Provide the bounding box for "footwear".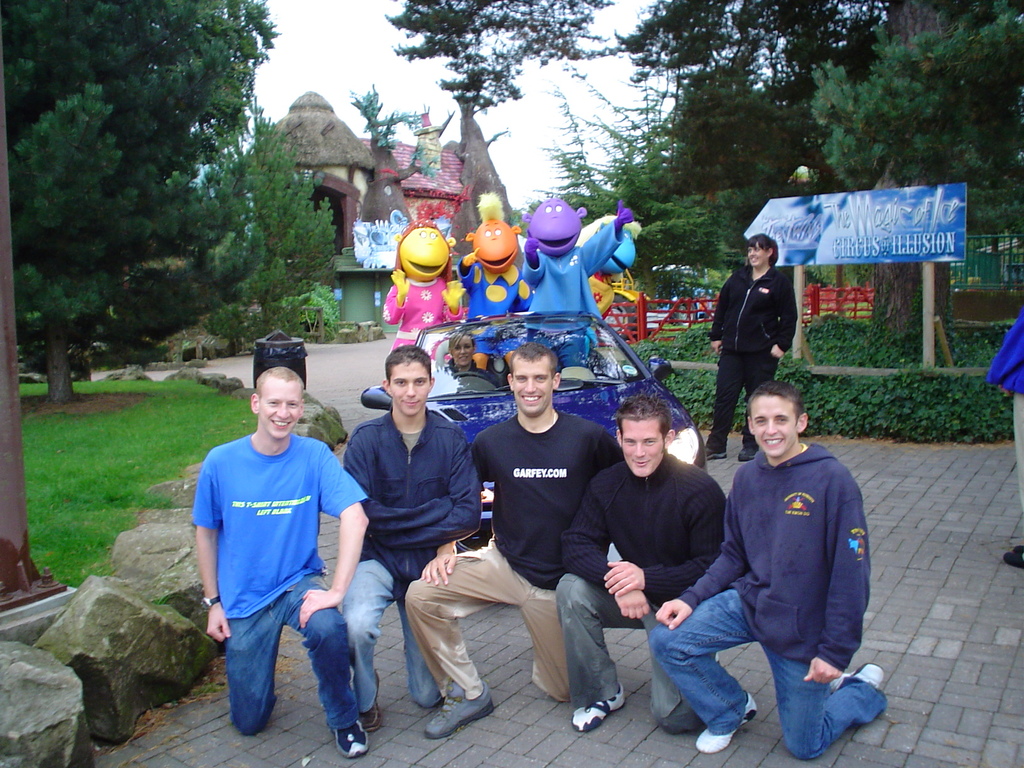
left=422, top=682, right=497, bottom=735.
